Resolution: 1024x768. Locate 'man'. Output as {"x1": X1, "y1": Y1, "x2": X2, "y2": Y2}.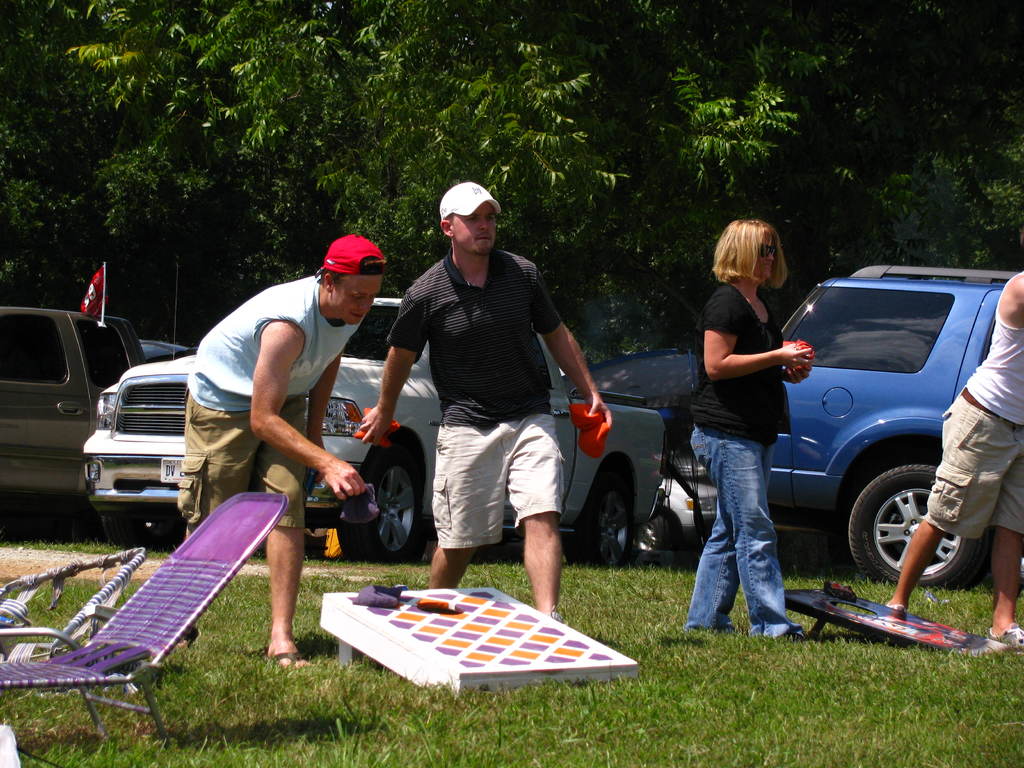
{"x1": 383, "y1": 188, "x2": 596, "y2": 625}.
